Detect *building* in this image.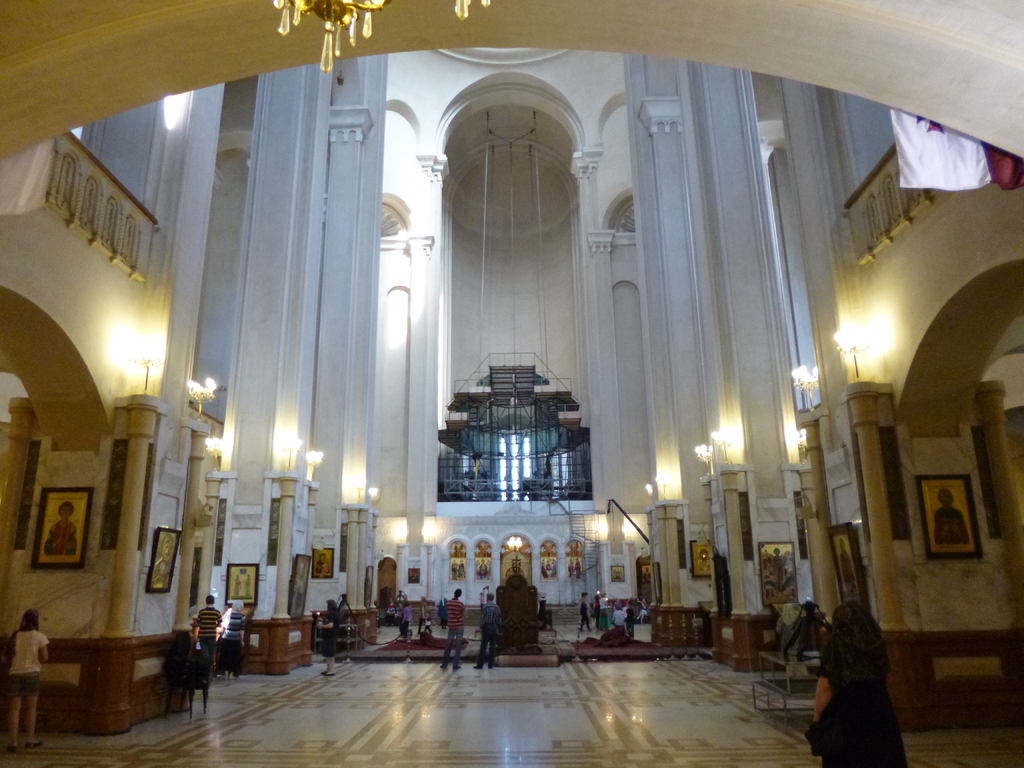
Detection: <region>0, 0, 1023, 767</region>.
